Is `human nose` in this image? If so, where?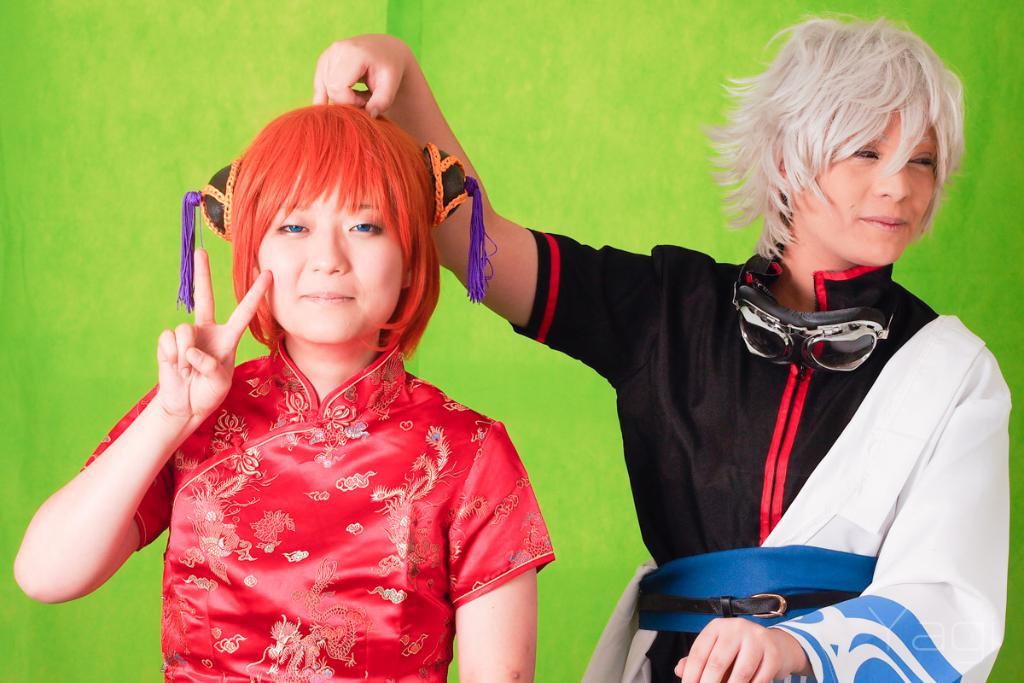
Yes, at [304,225,352,276].
